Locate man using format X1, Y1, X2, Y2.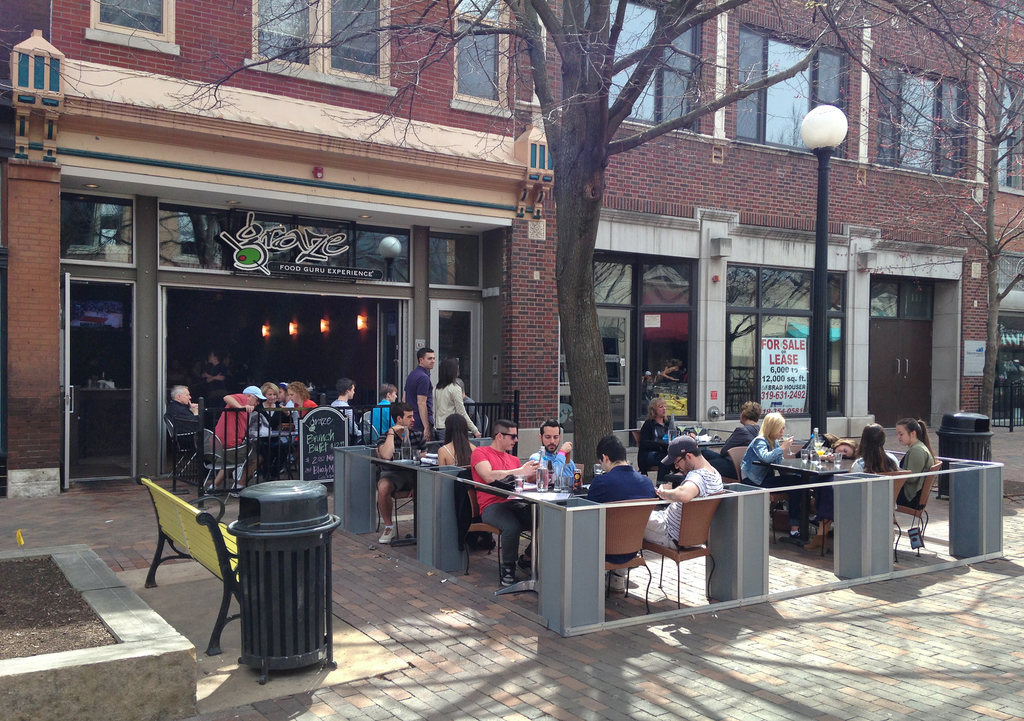
332, 377, 366, 437.
